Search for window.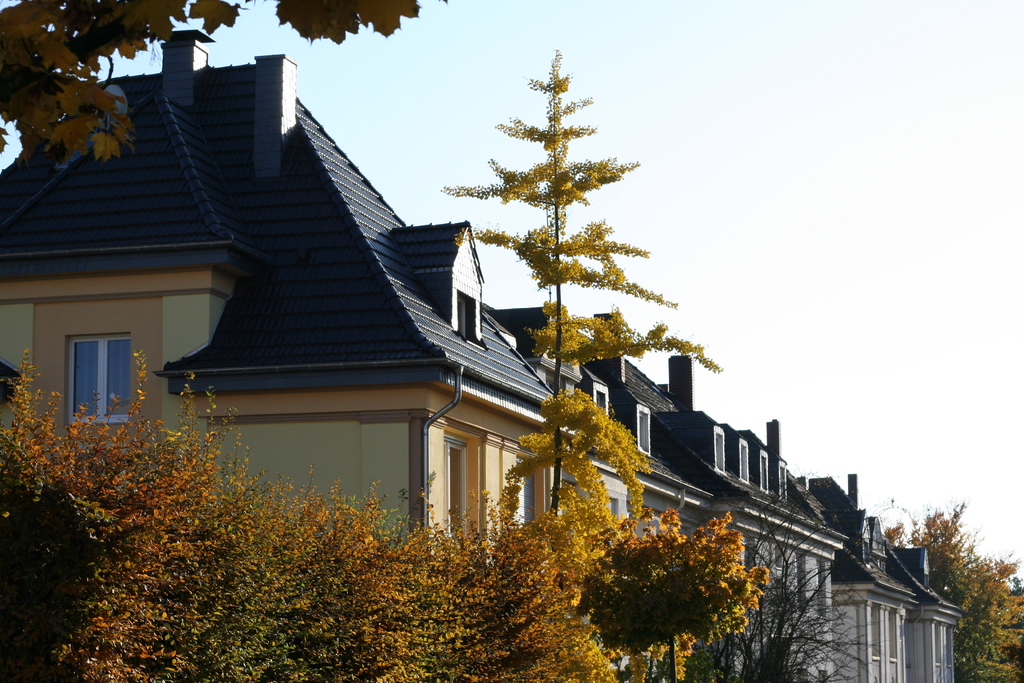
Found at 595/393/609/409.
